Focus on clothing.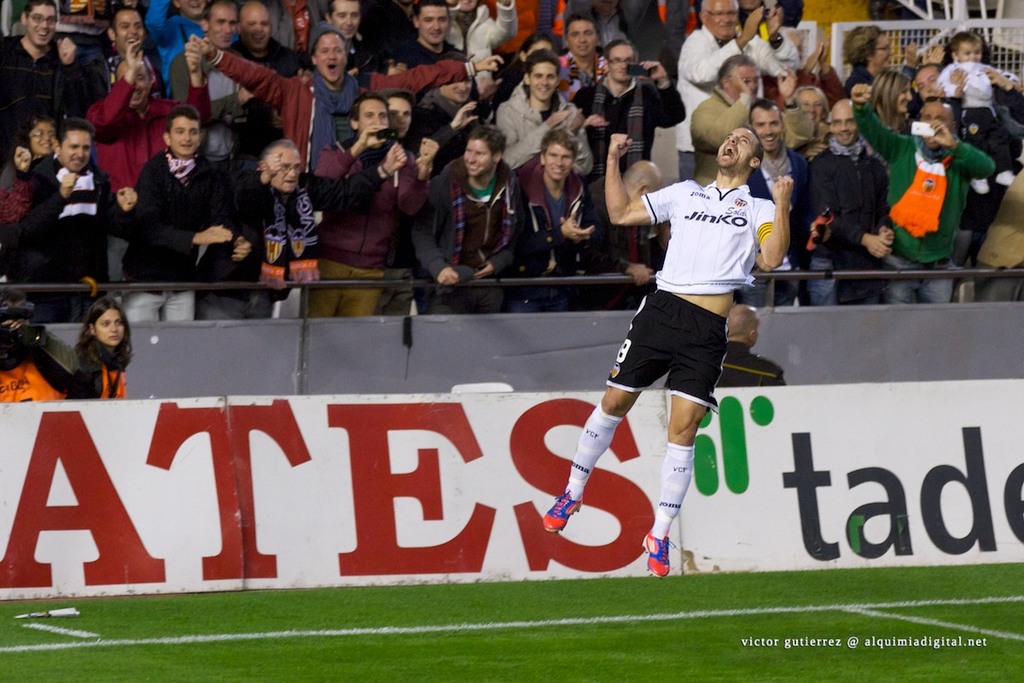
Focused at 938:61:992:110.
